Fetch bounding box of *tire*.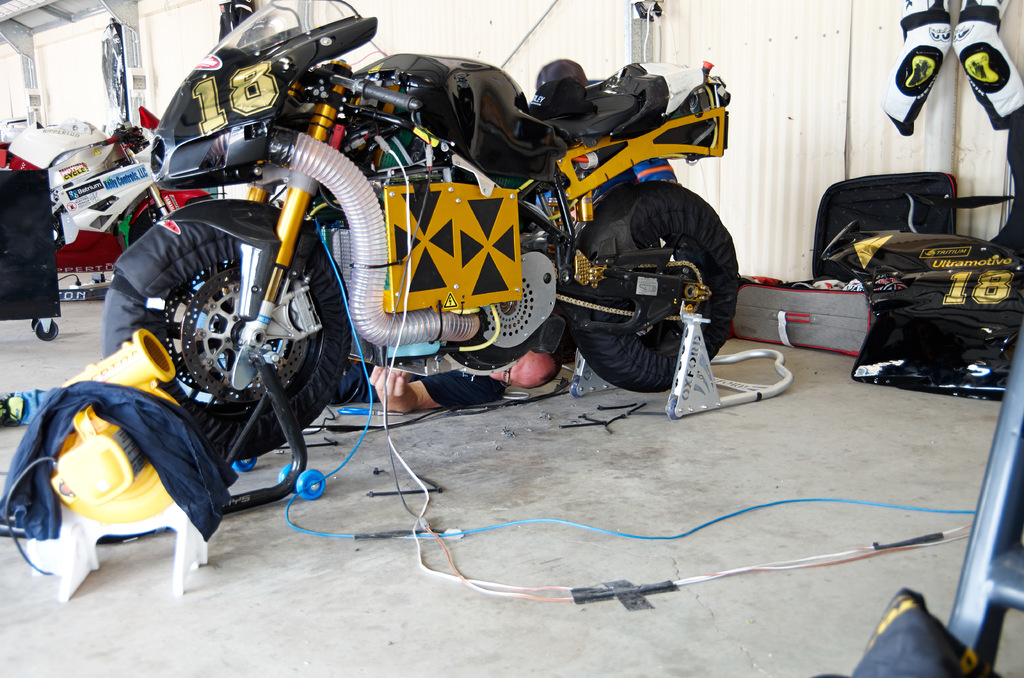
Bbox: BBox(97, 216, 351, 461).
